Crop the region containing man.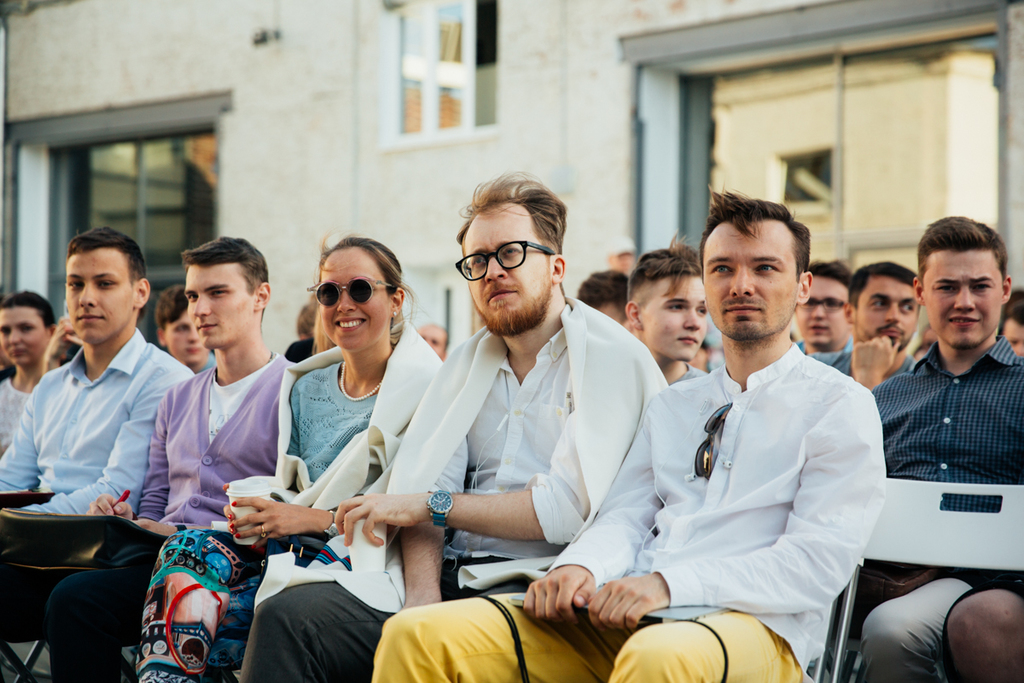
Crop region: (615, 234, 709, 380).
